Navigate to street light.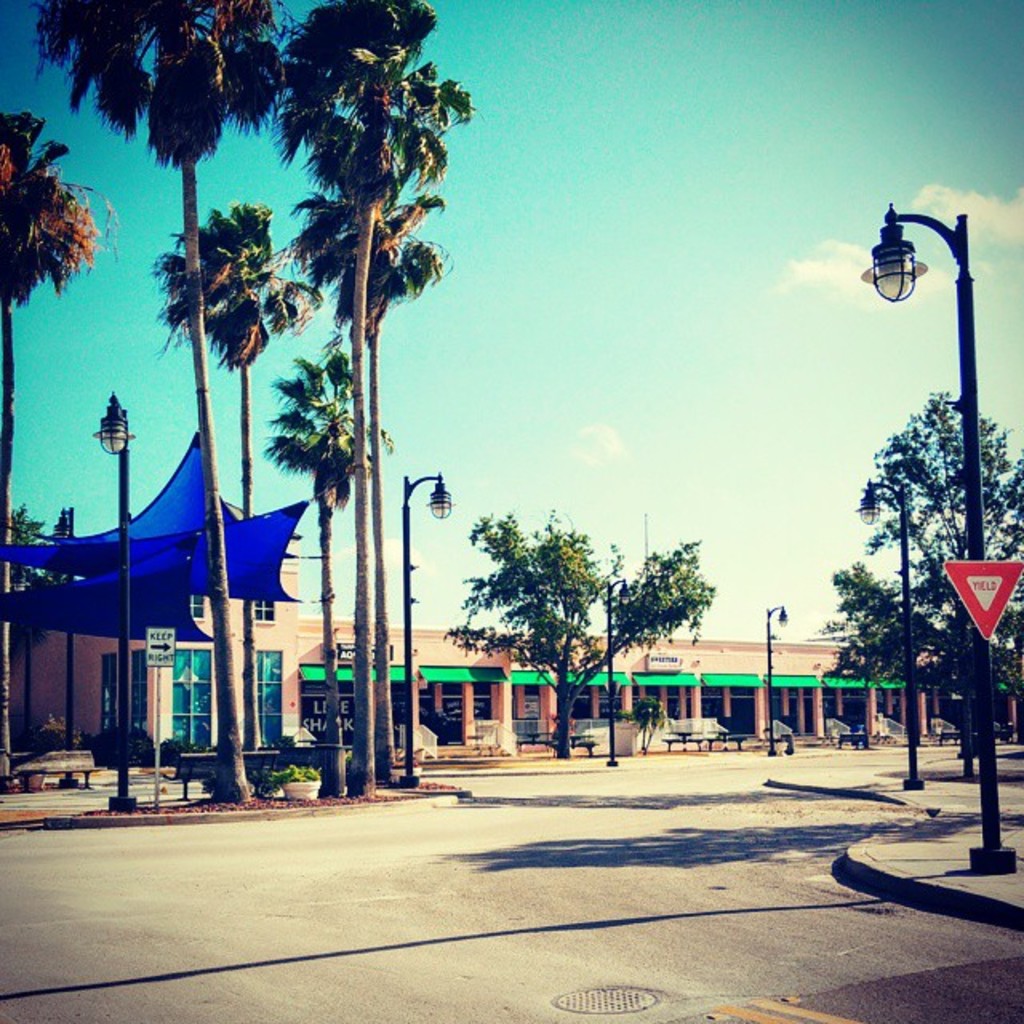
Navigation target: (83,400,150,814).
